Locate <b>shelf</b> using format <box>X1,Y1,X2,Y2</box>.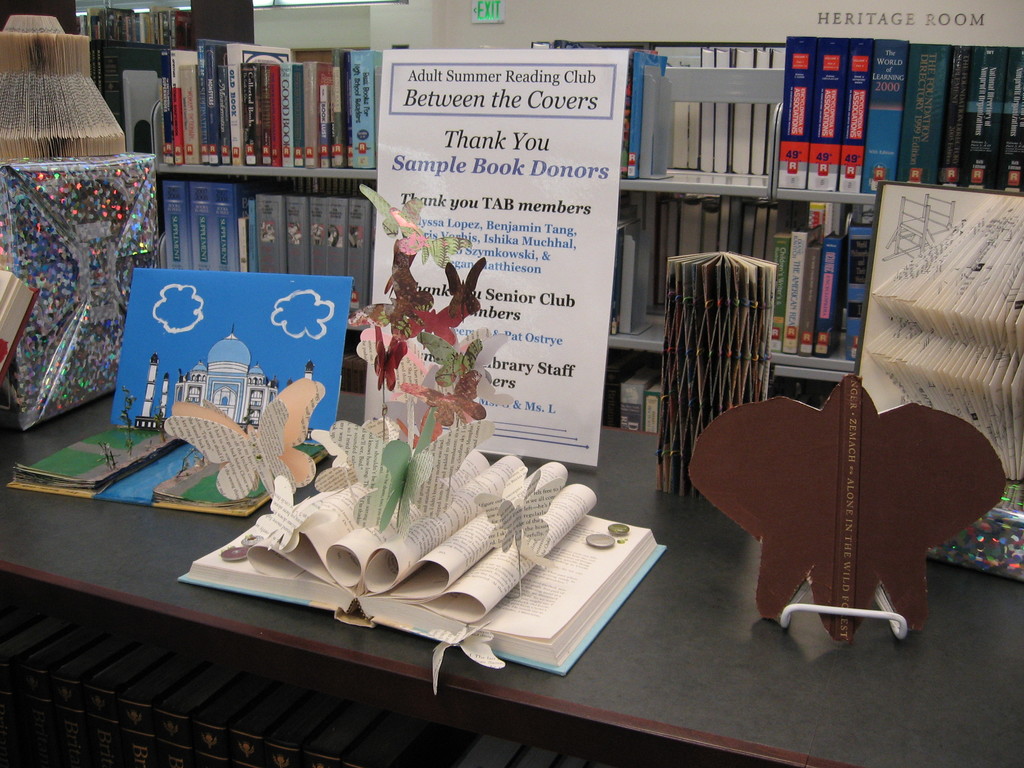
<box>92,0,1023,436</box>.
